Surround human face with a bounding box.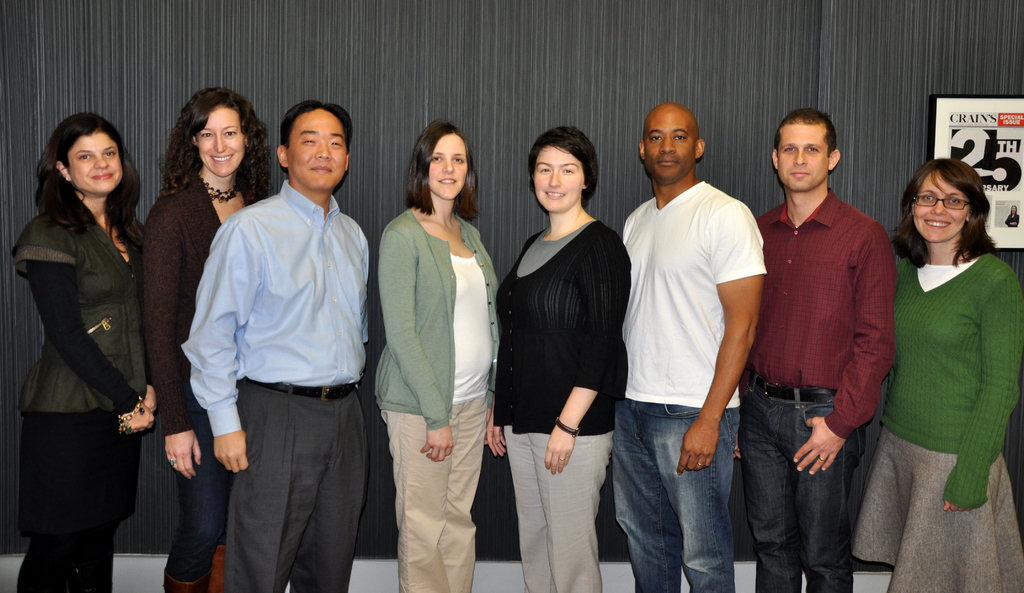
box(774, 120, 830, 192).
